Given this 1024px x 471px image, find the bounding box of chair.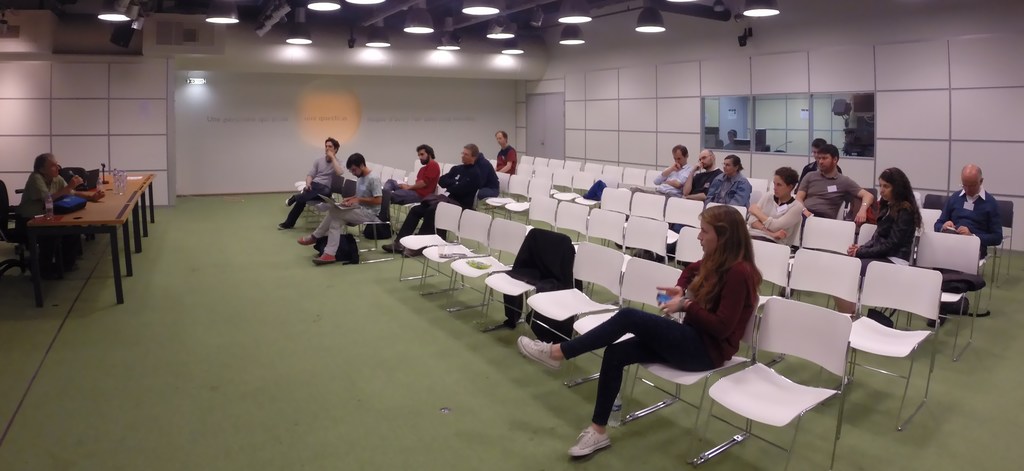
l=626, t=192, r=668, b=219.
